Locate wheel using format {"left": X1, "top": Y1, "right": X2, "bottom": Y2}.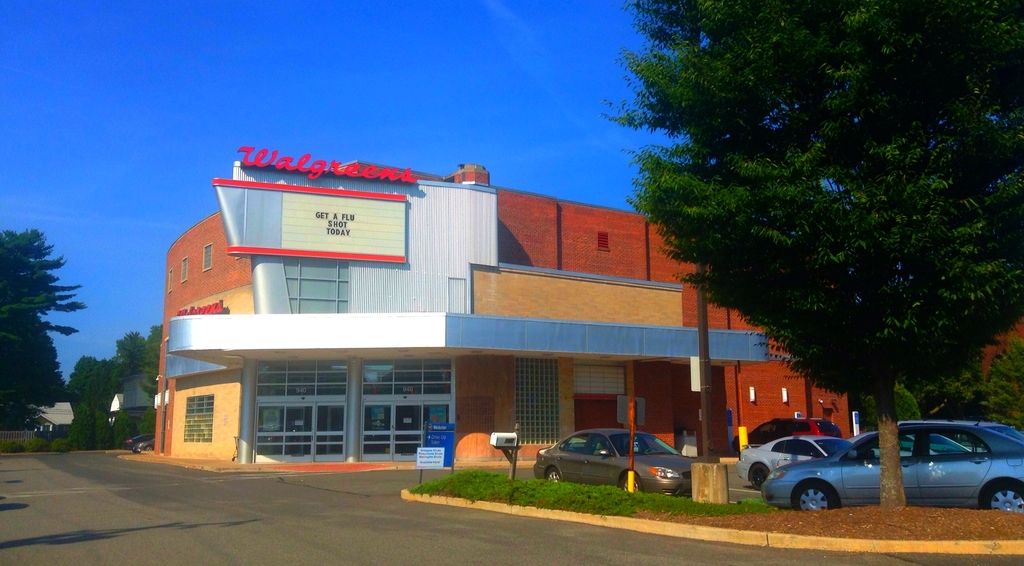
{"left": 545, "top": 467, "right": 560, "bottom": 483}.
